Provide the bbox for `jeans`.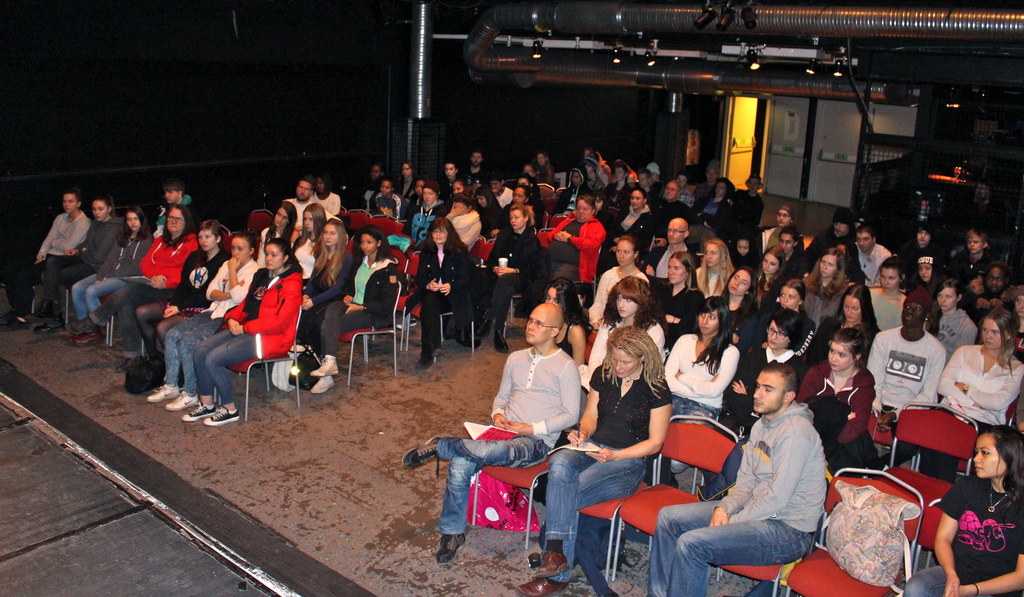
(903,560,945,596).
